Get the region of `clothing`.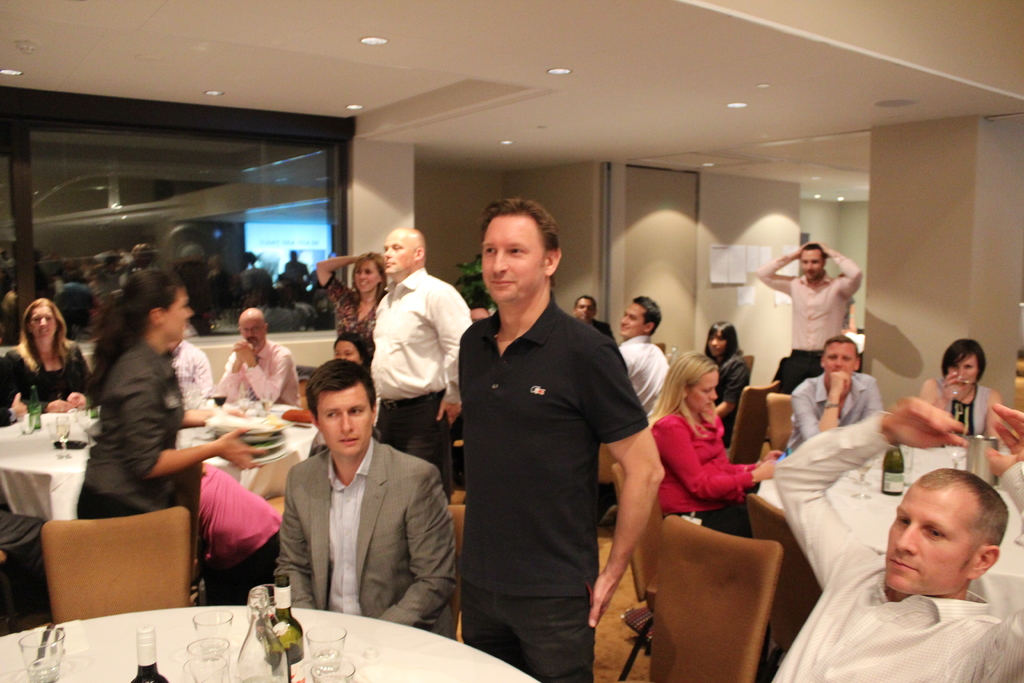
bbox=[781, 410, 1023, 682].
